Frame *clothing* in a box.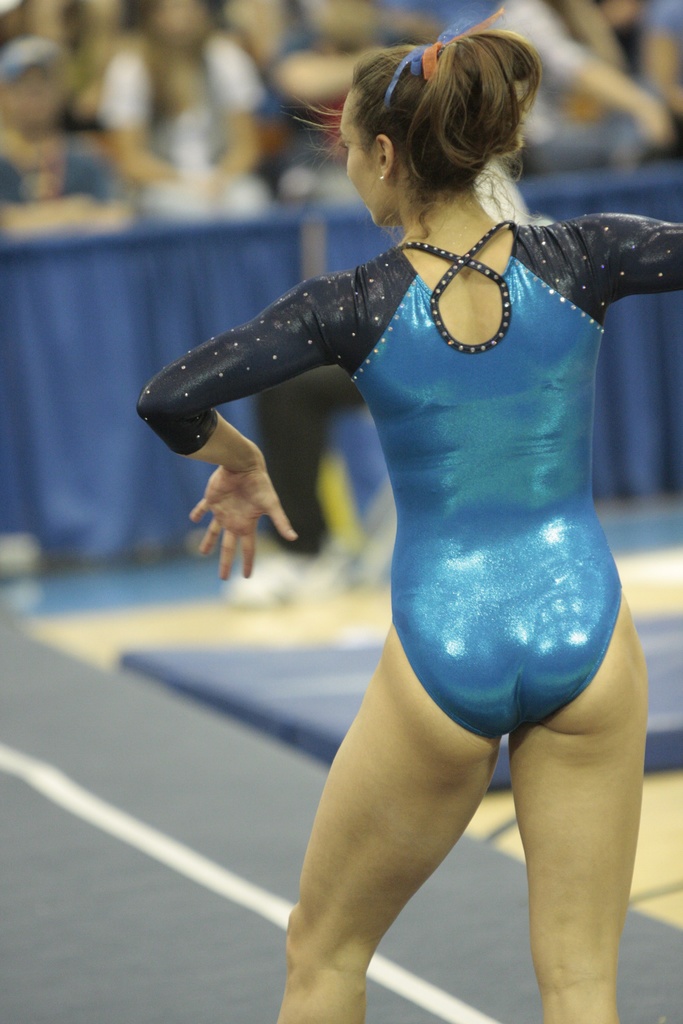
x1=198 y1=193 x2=661 y2=583.
